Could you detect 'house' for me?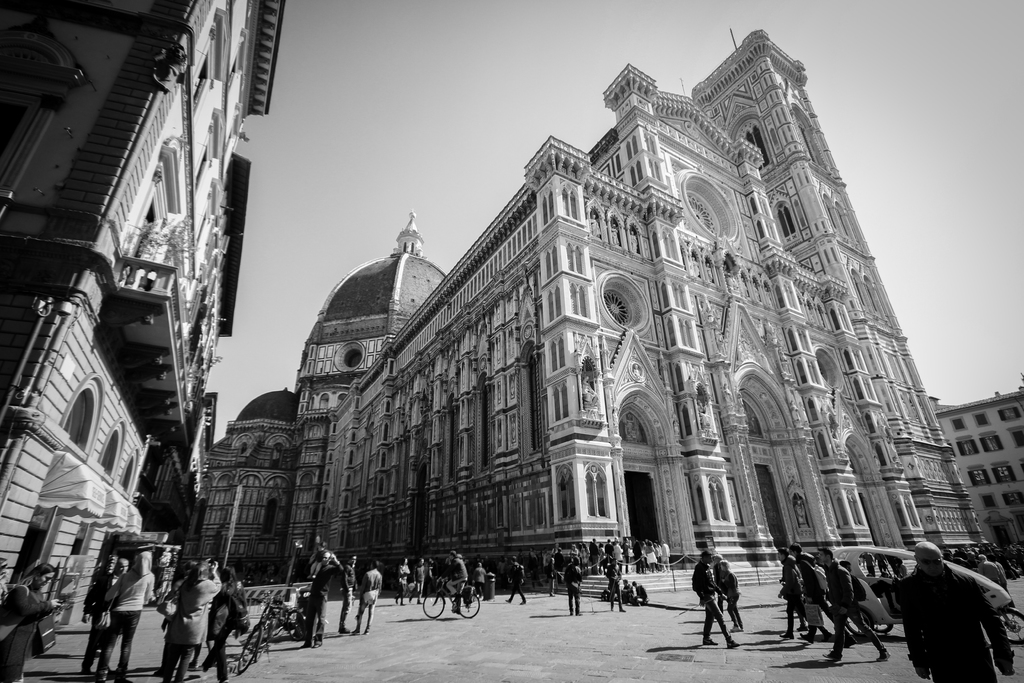
Detection result: pyautogui.locateOnScreen(0, 0, 284, 624).
